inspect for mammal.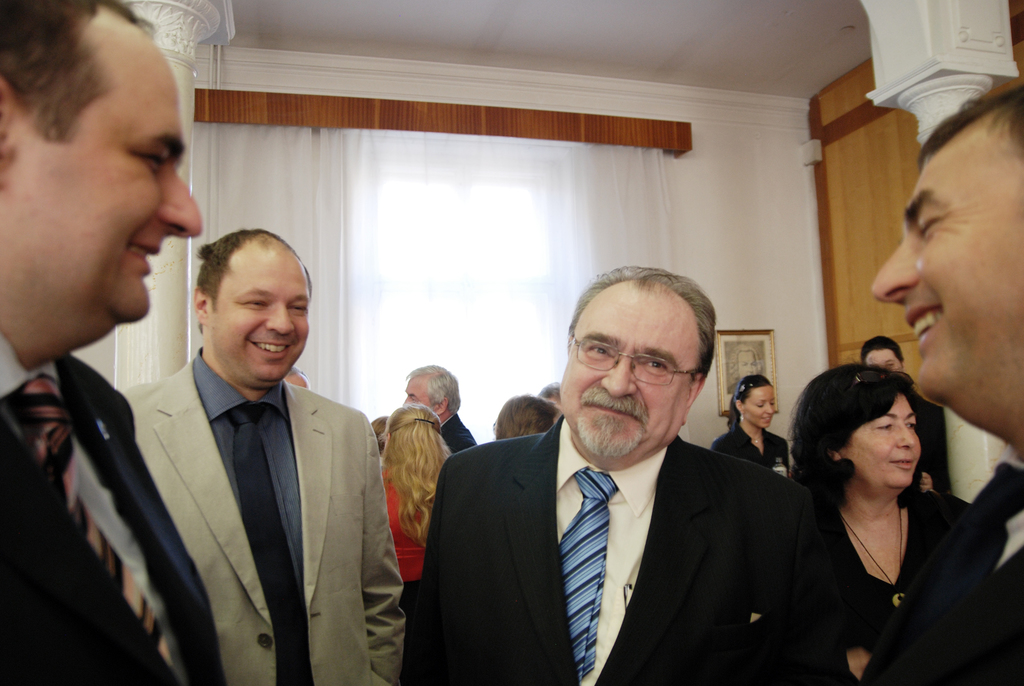
Inspection: {"x1": 407, "y1": 260, "x2": 797, "y2": 685}.
